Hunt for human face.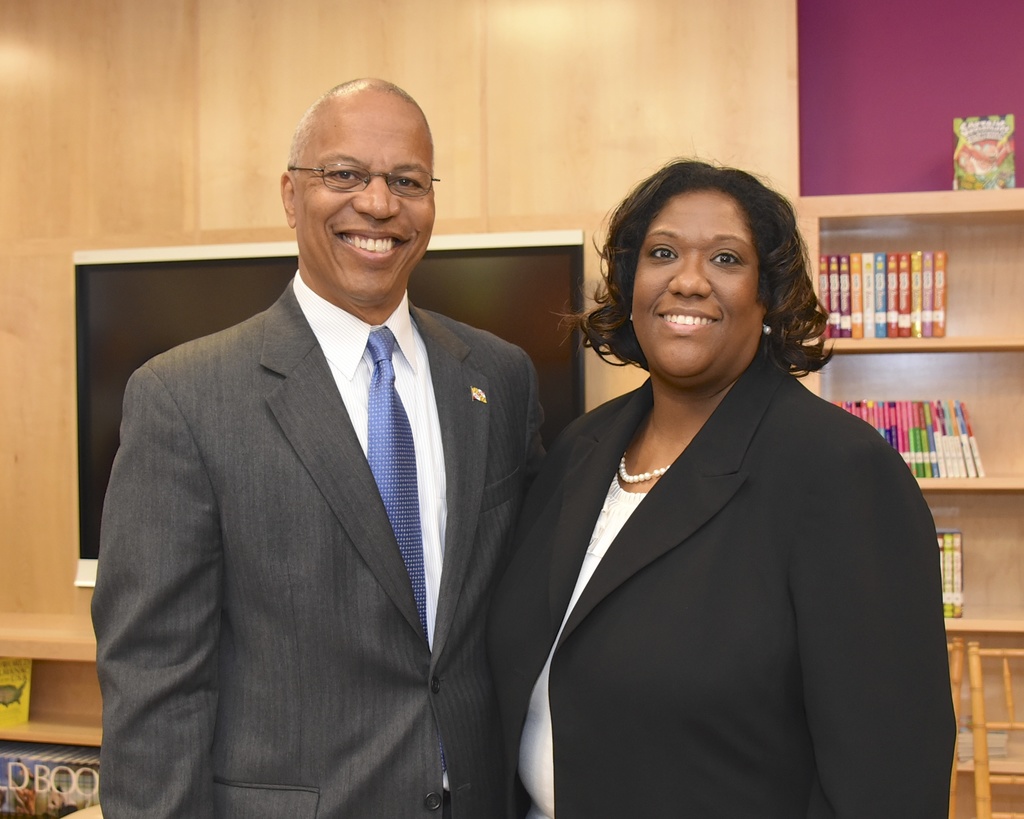
Hunted down at detection(291, 104, 441, 312).
